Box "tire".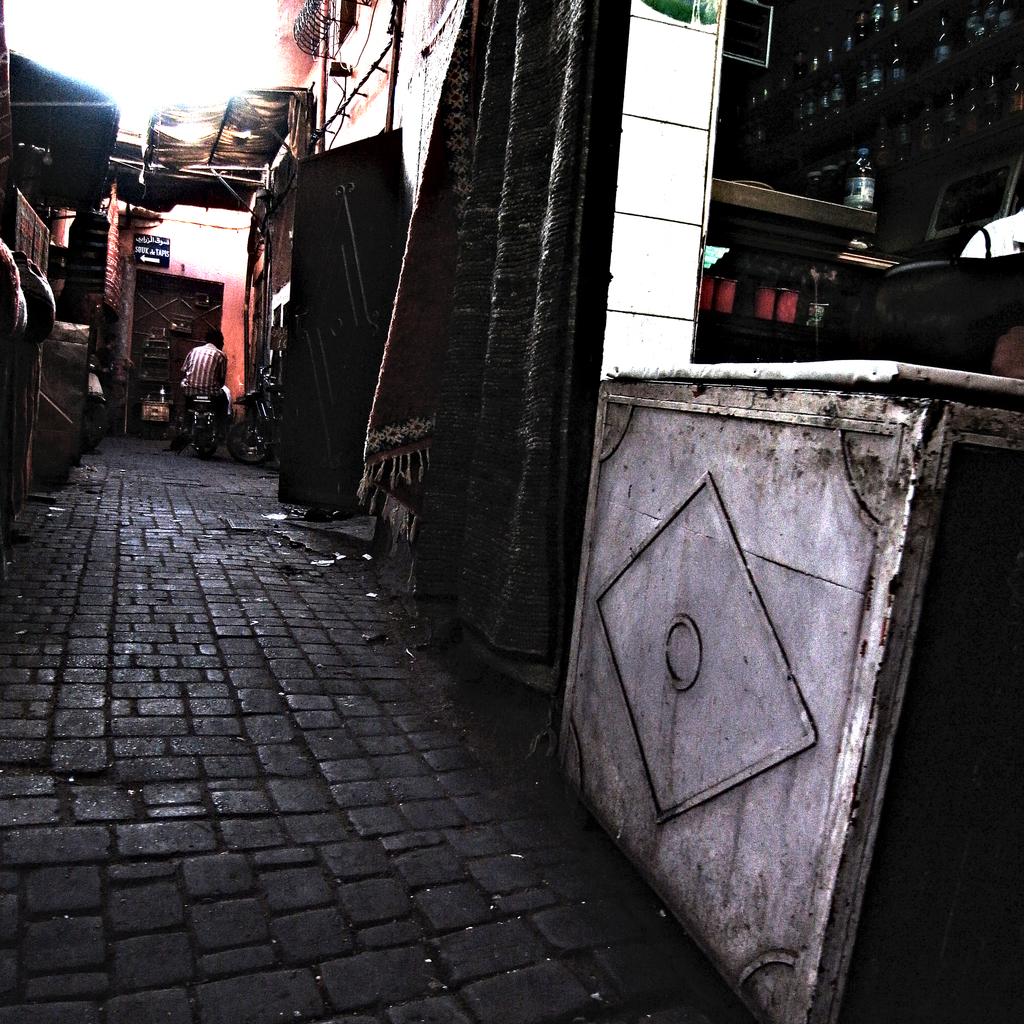
223, 420, 263, 466.
